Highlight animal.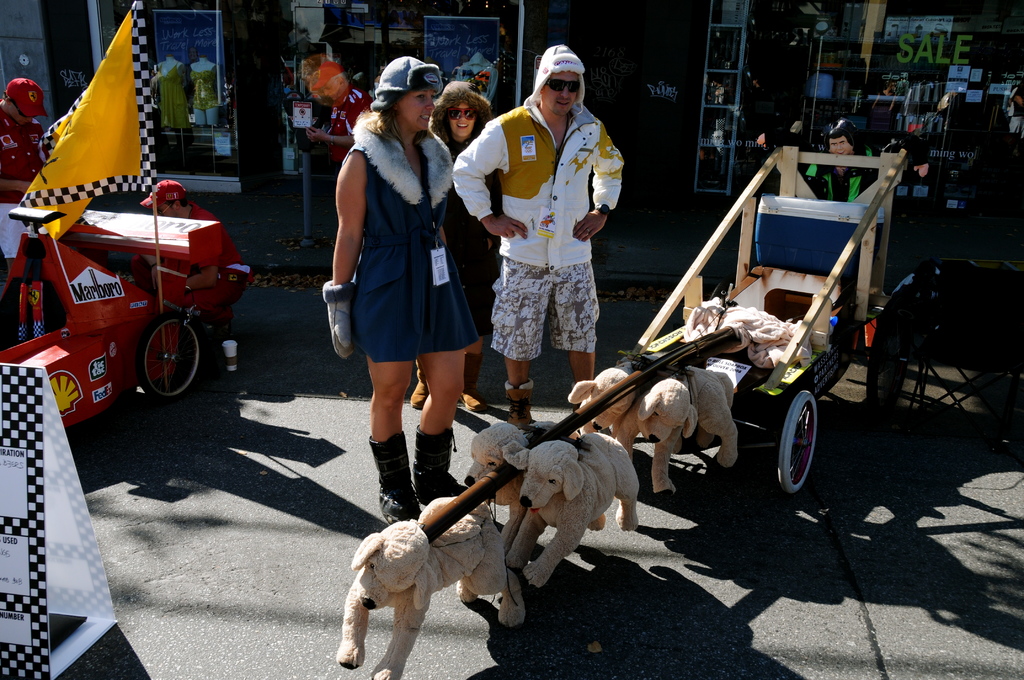
Highlighted region: left=499, top=441, right=642, bottom=591.
